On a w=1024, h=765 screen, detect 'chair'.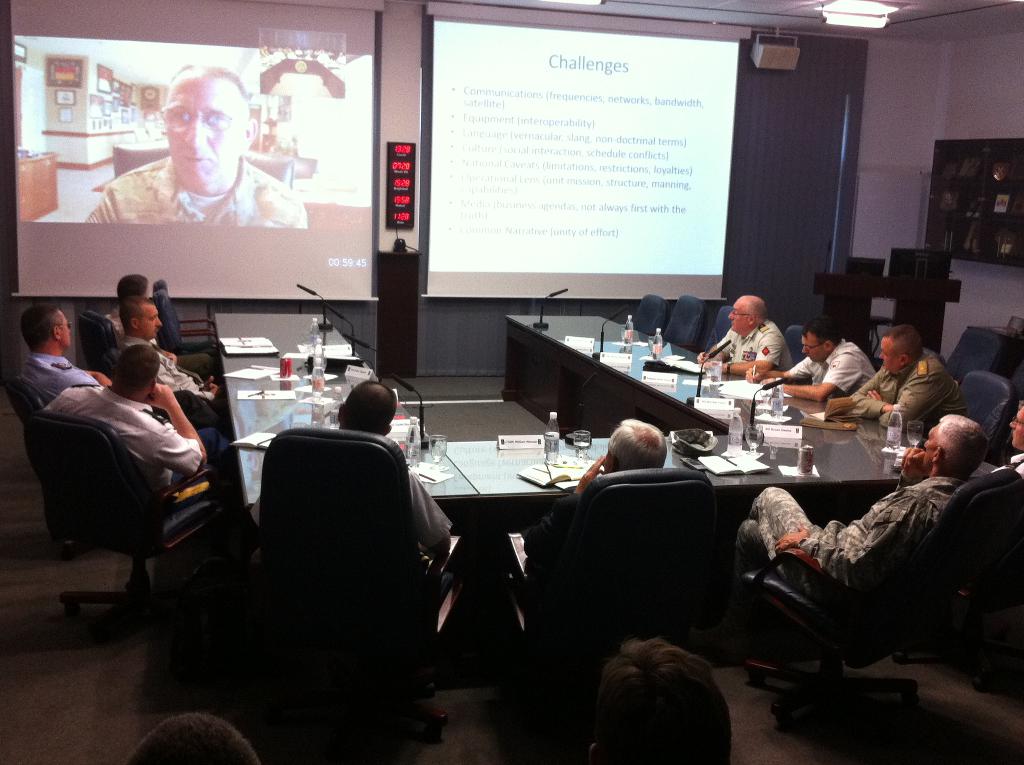
(left=0, top=374, right=62, bottom=550).
